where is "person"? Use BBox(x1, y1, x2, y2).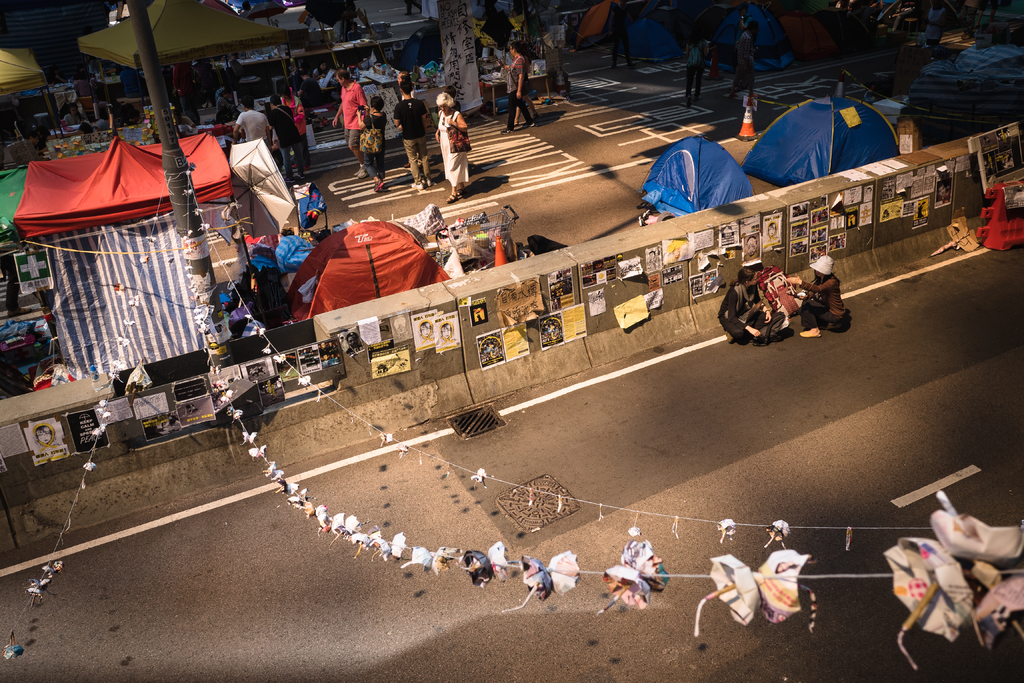
BBox(594, 257, 606, 272).
